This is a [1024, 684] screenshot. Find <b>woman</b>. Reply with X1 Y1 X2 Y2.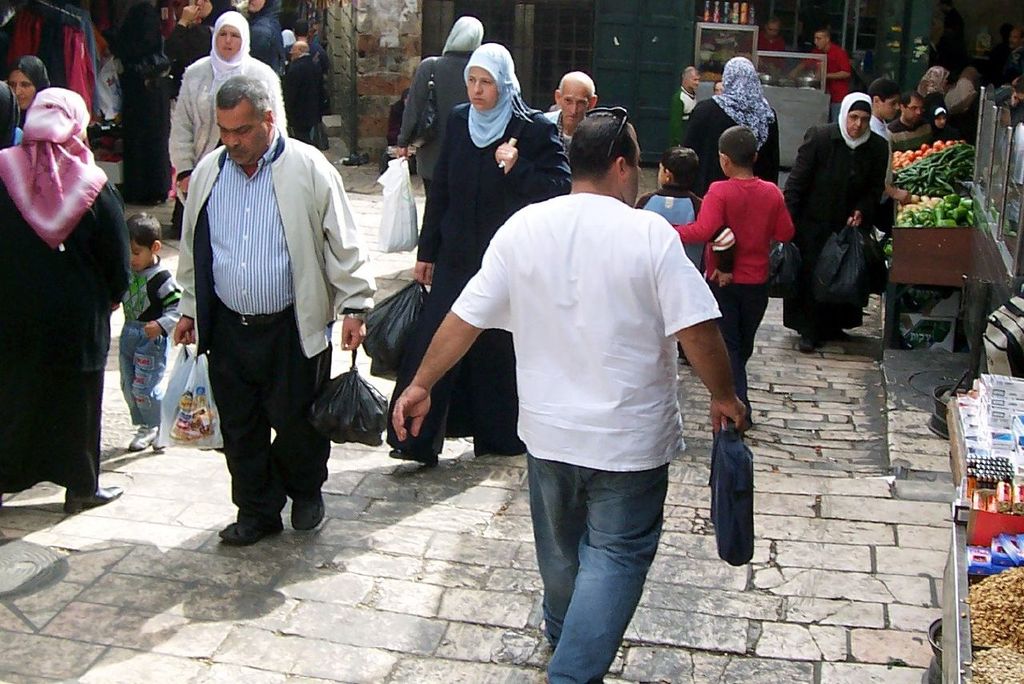
168 10 291 210.
